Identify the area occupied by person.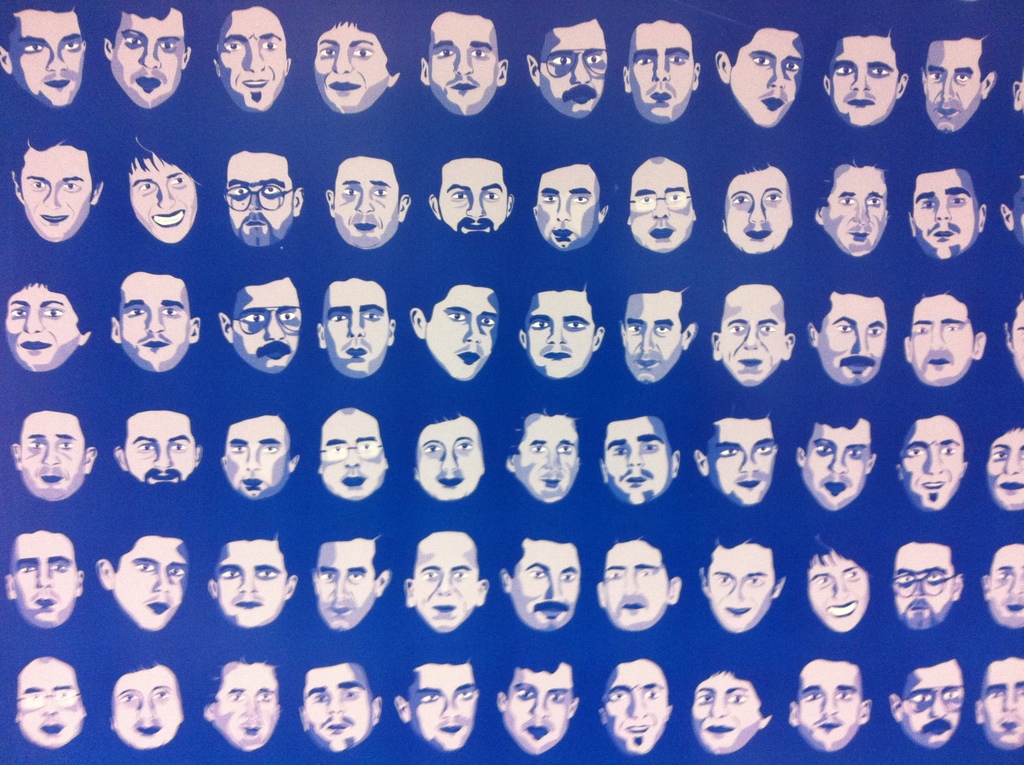
Area: crop(209, 529, 299, 628).
